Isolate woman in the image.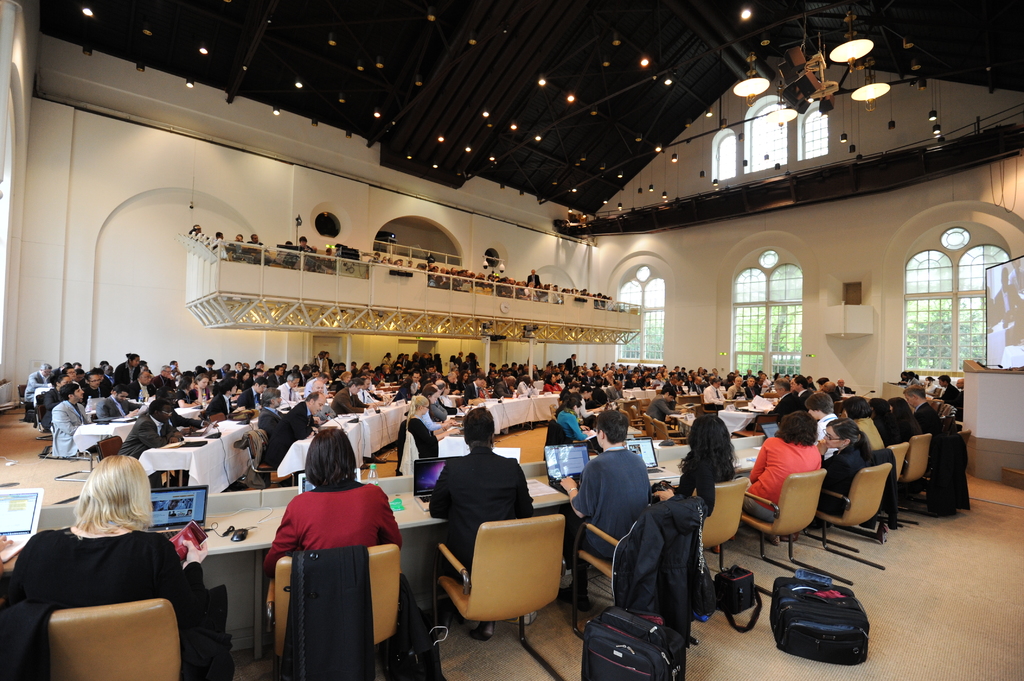
Isolated region: [x1=12, y1=455, x2=183, y2=610].
